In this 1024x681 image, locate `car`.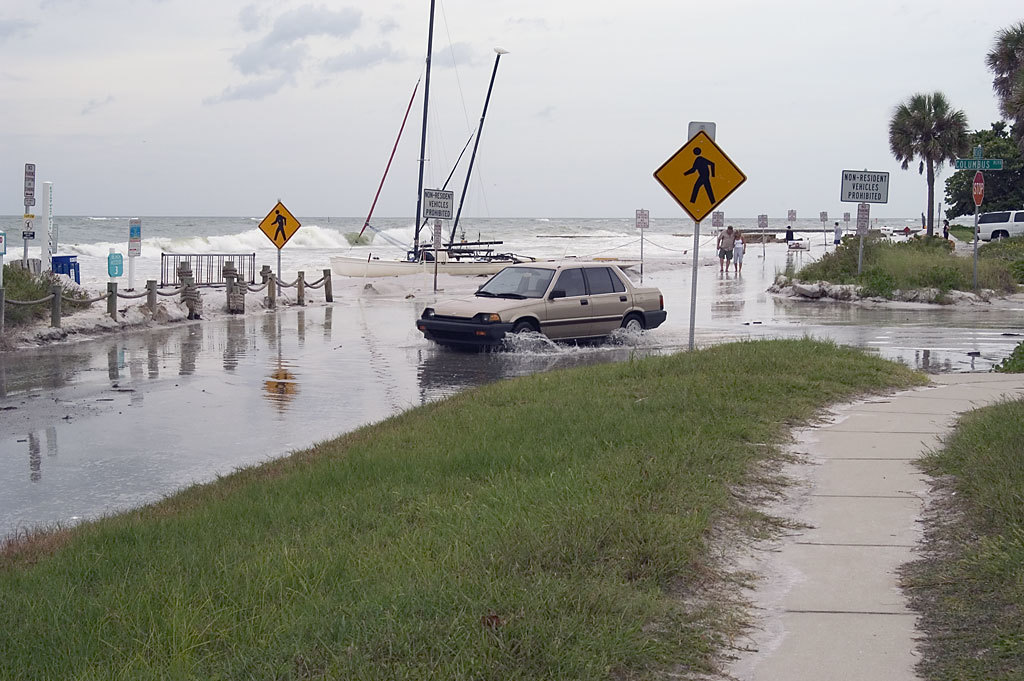
Bounding box: Rect(403, 259, 664, 358).
